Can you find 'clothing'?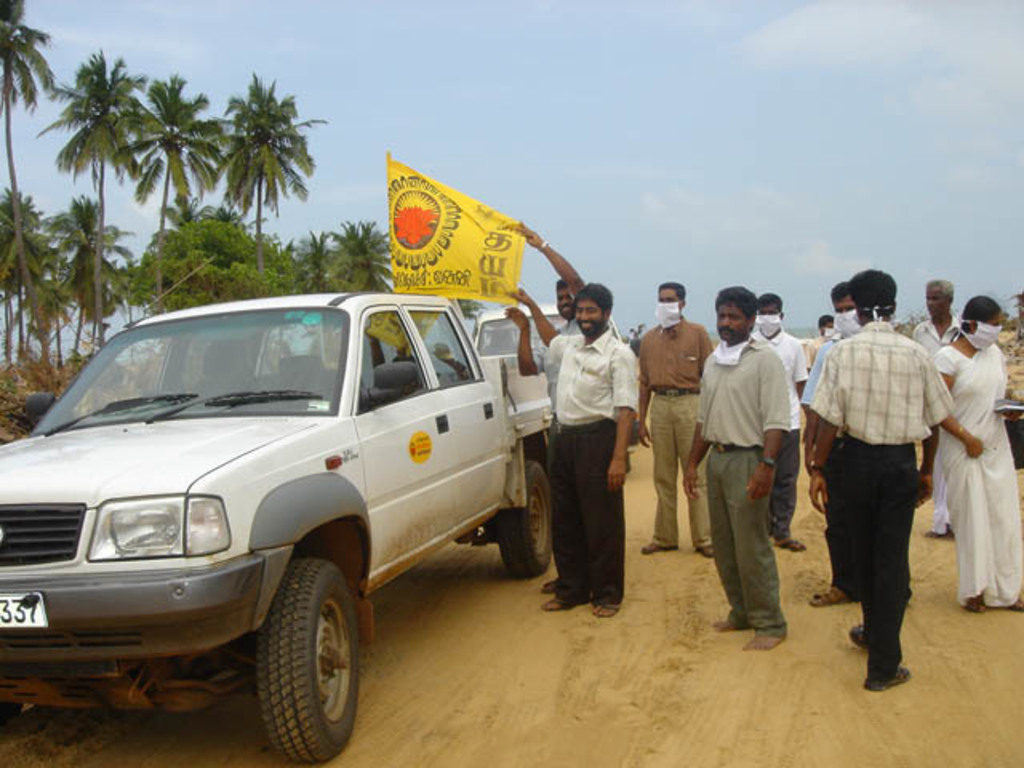
Yes, bounding box: Rect(923, 344, 1016, 627).
